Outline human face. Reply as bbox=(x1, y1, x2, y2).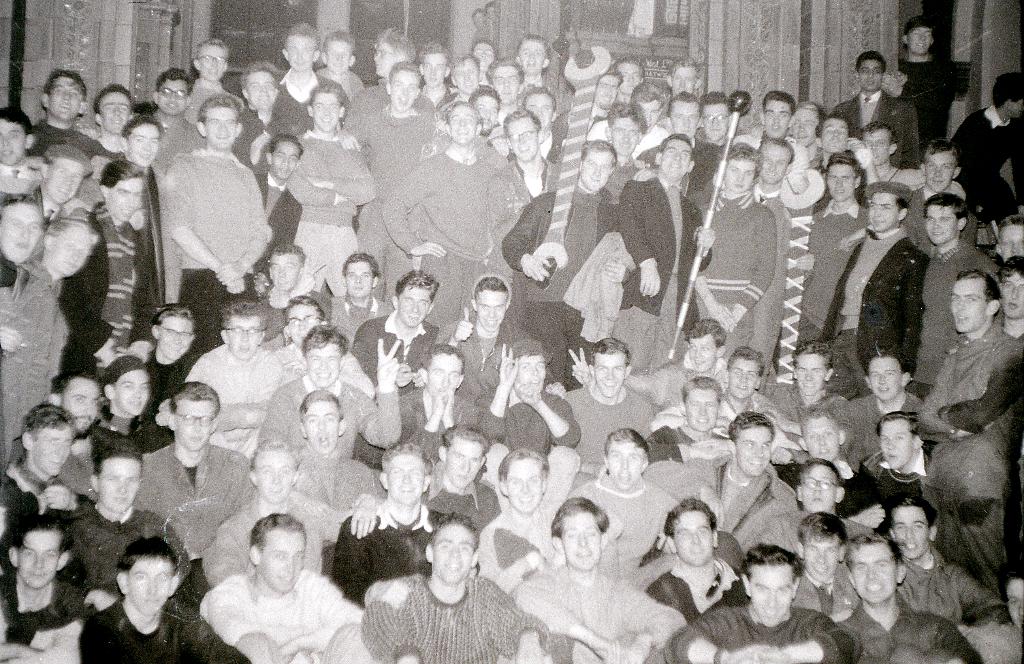
bbox=(160, 312, 190, 357).
